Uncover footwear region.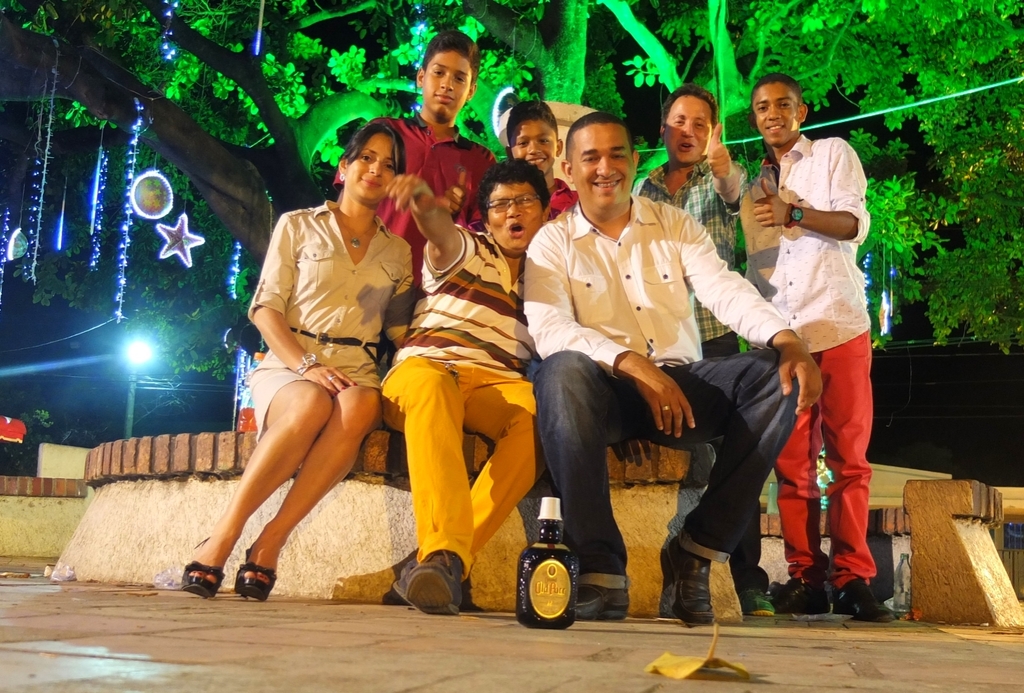
Uncovered: (x1=396, y1=560, x2=472, y2=622).
